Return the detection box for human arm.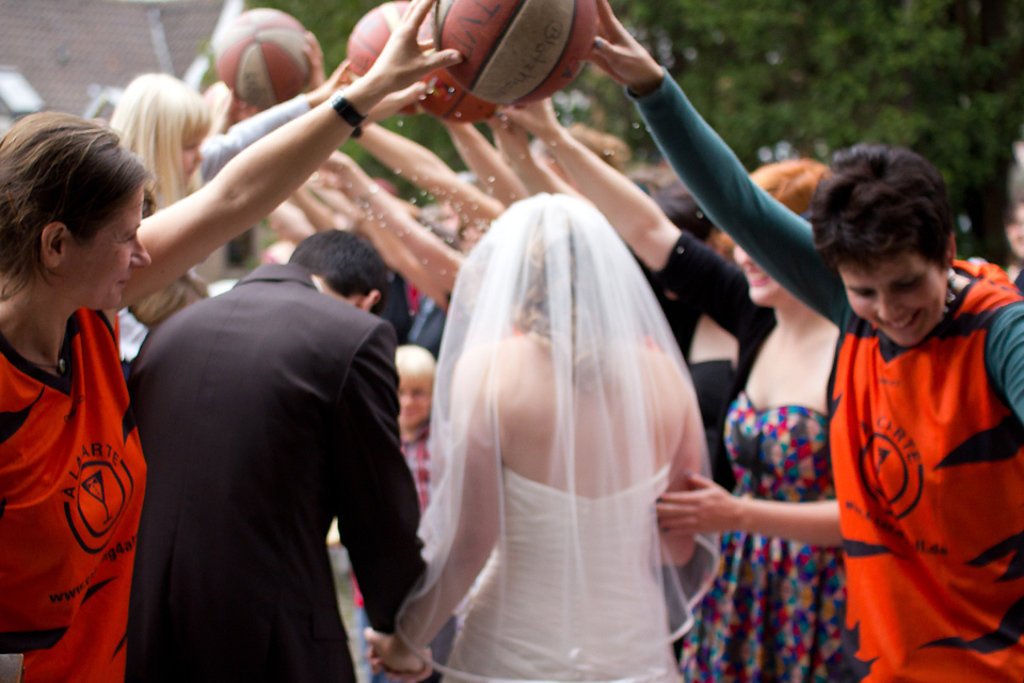
pyautogui.locateOnScreen(576, 0, 857, 334).
